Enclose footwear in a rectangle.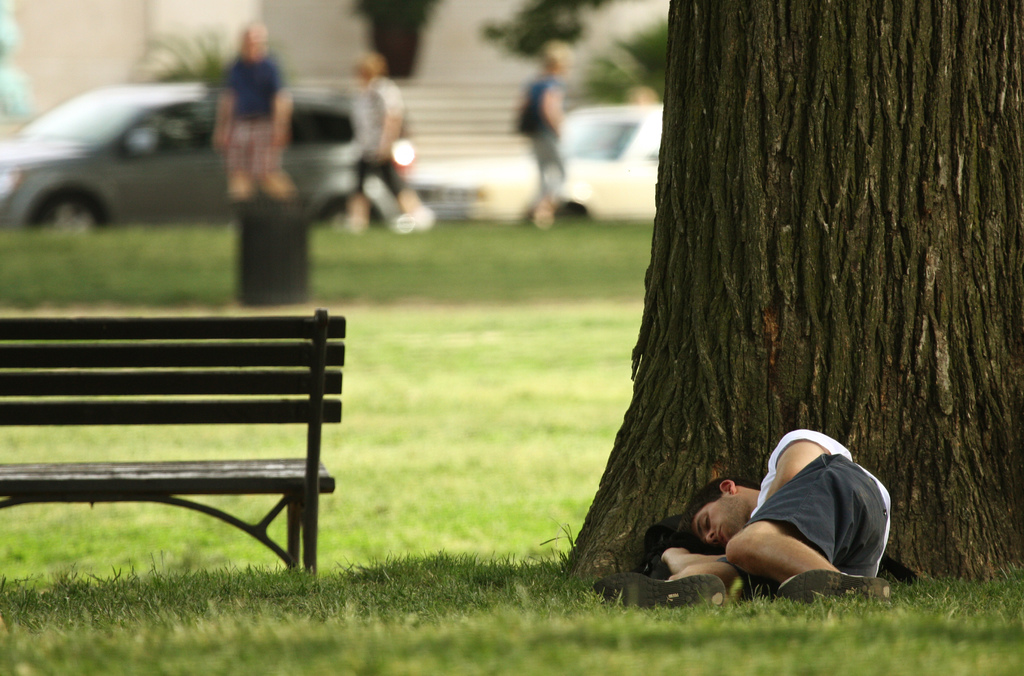
region(526, 199, 560, 225).
